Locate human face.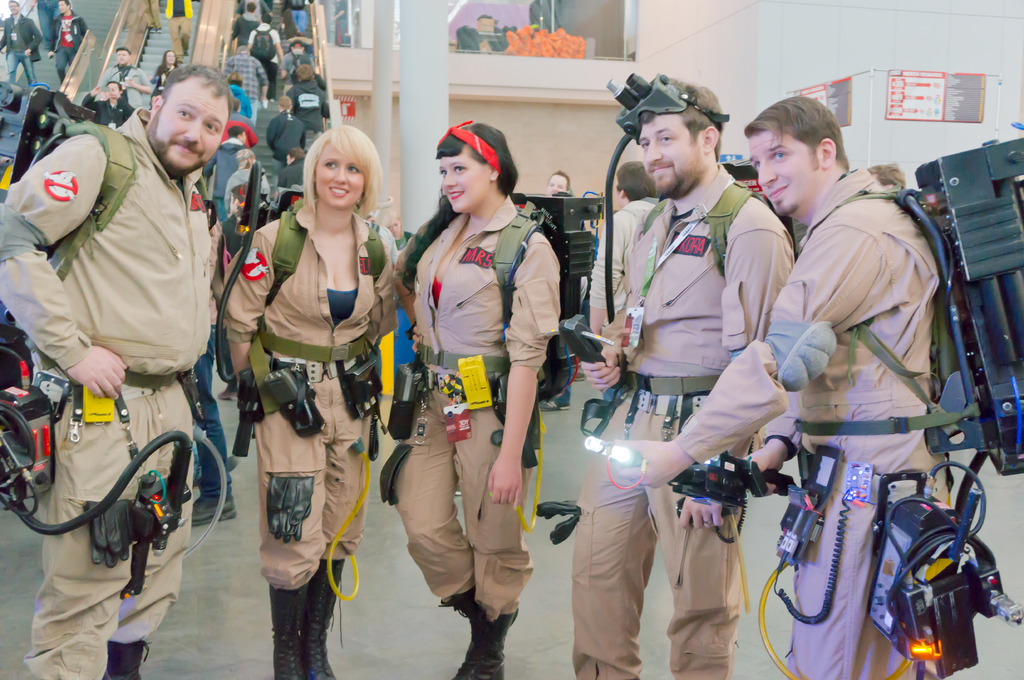
Bounding box: {"x1": 438, "y1": 145, "x2": 491, "y2": 213}.
